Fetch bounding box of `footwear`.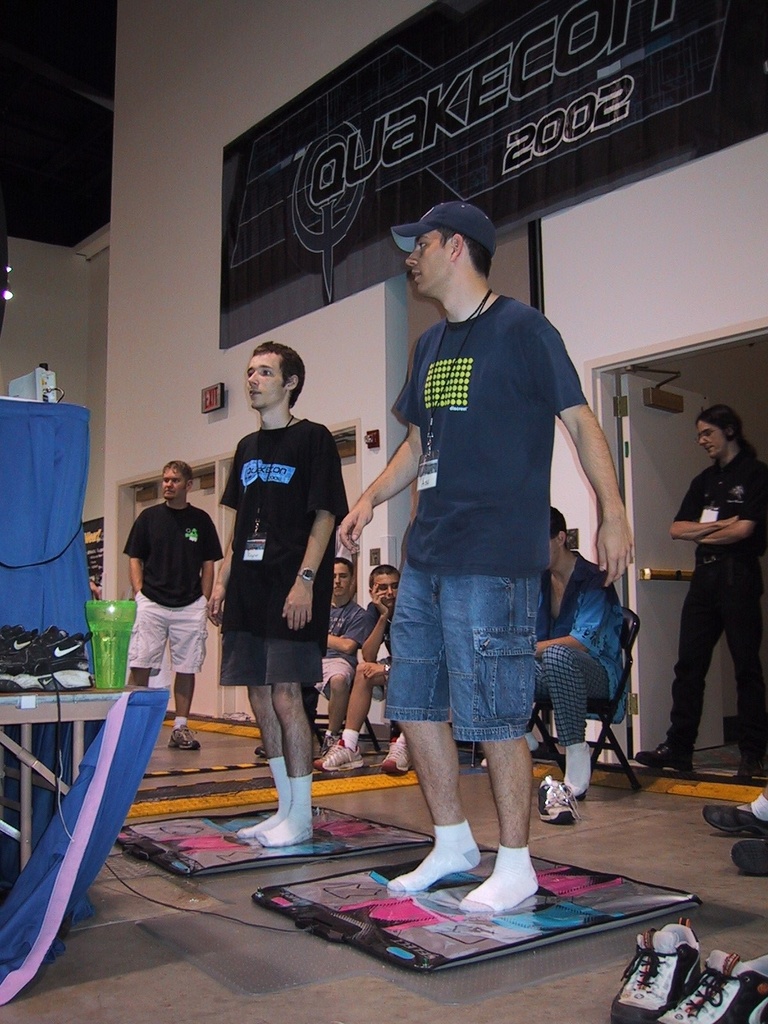
Bbox: bbox=[248, 729, 286, 750].
